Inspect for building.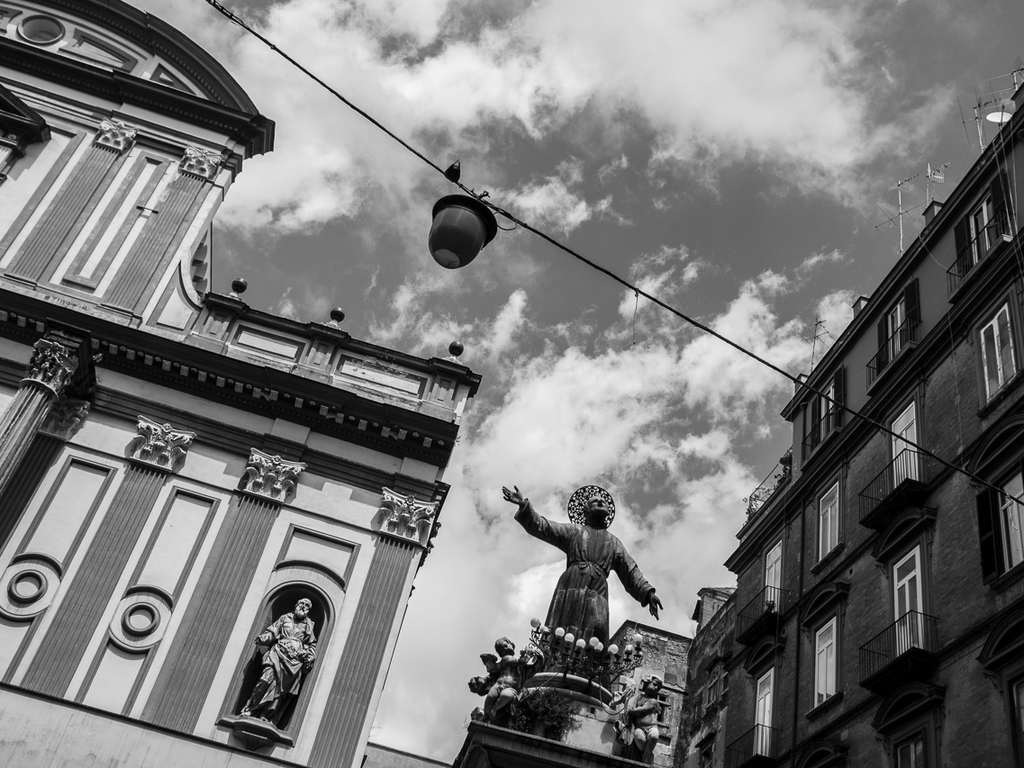
Inspection: region(0, 0, 484, 767).
